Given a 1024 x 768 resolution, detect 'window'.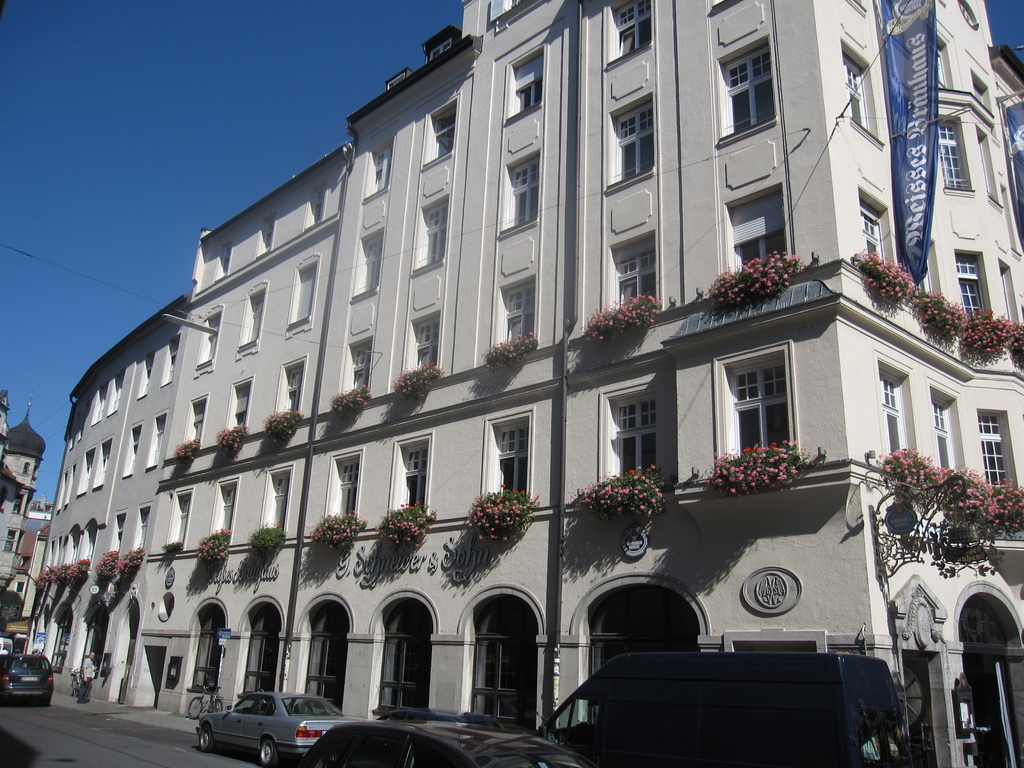
[829, 48, 876, 140].
